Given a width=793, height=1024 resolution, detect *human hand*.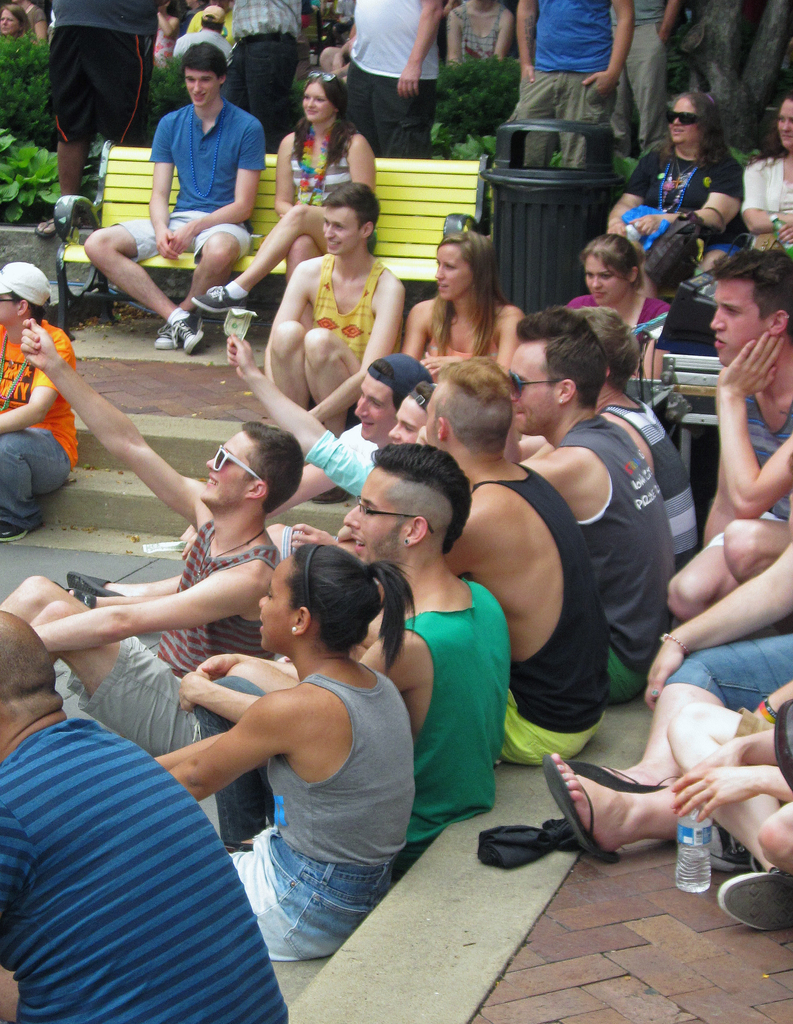
(left=17, top=314, right=59, bottom=374).
